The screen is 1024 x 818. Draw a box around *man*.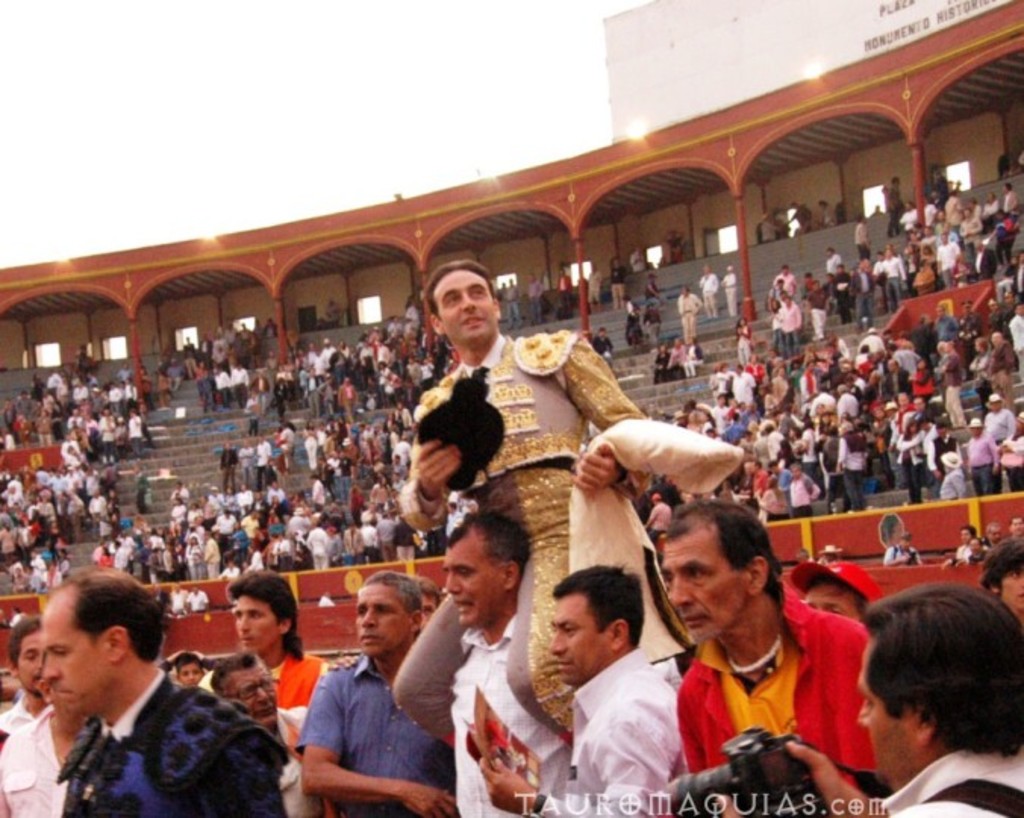
777, 295, 800, 359.
